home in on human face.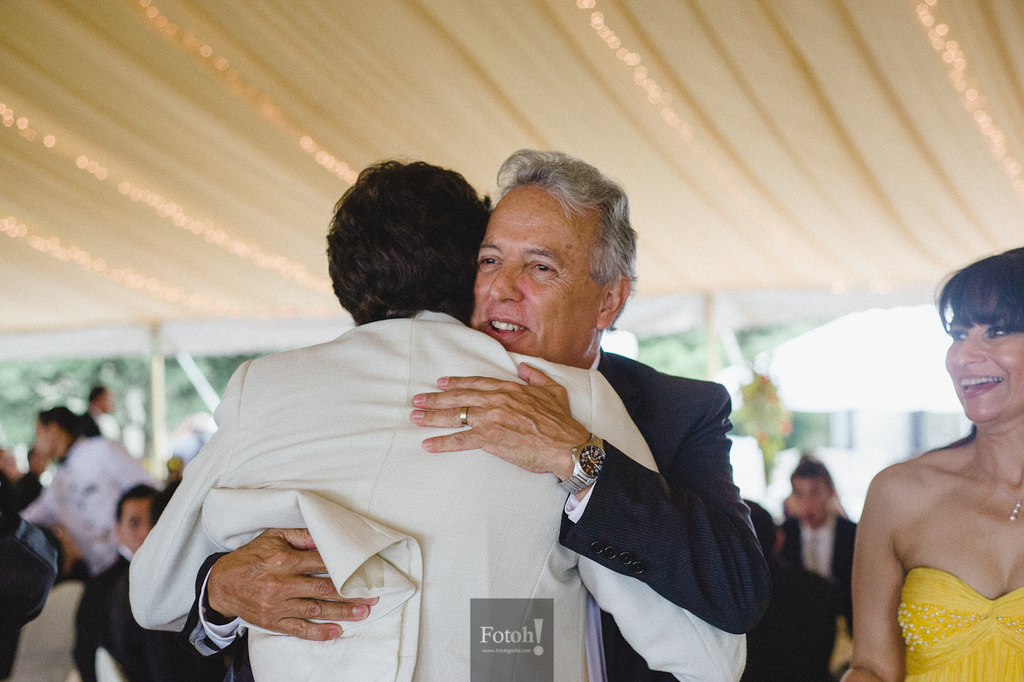
Homed in at [left=33, top=414, right=53, bottom=449].
